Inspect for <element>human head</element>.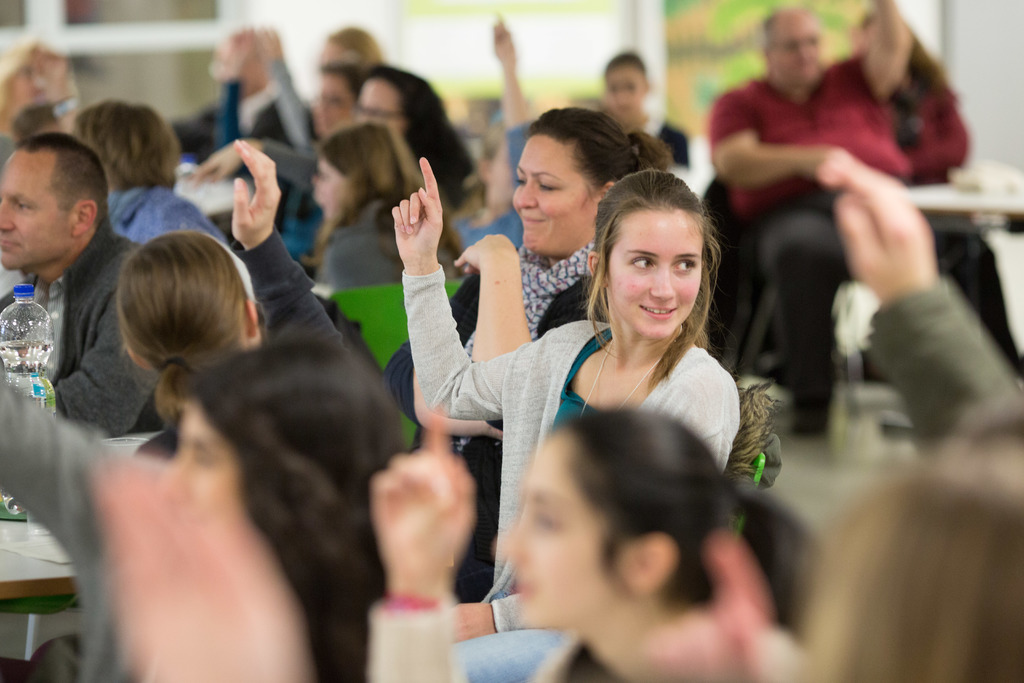
Inspection: <bbox>161, 336, 400, 588</bbox>.
